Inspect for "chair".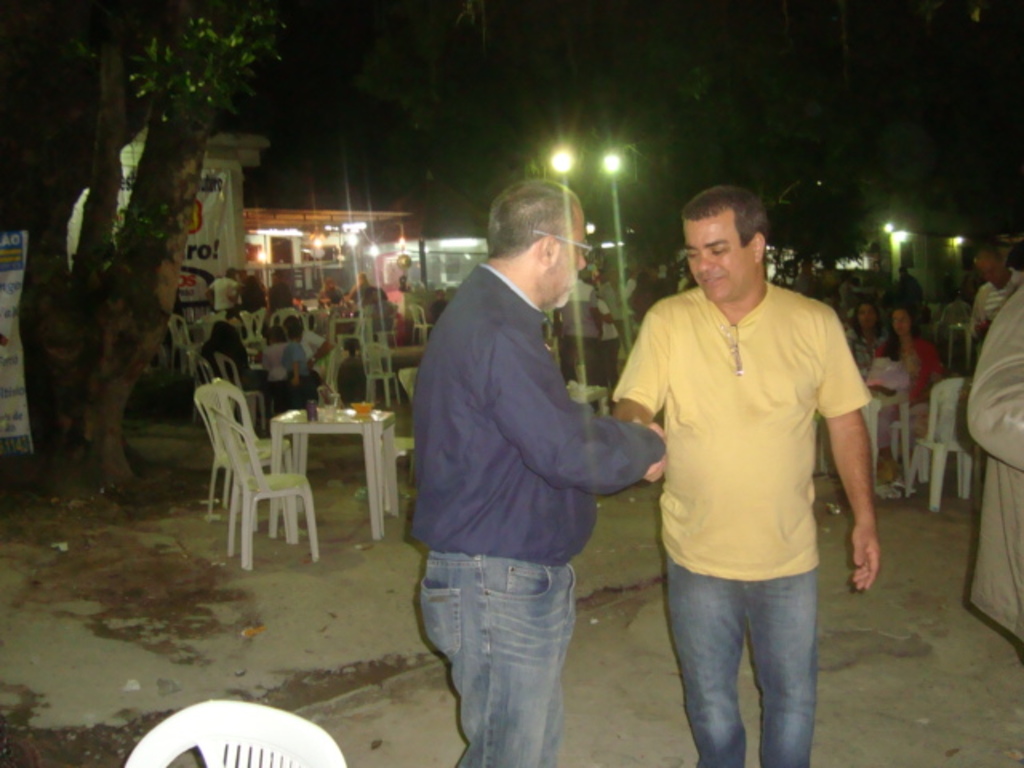
Inspection: pyautogui.locateOnScreen(936, 301, 970, 344).
